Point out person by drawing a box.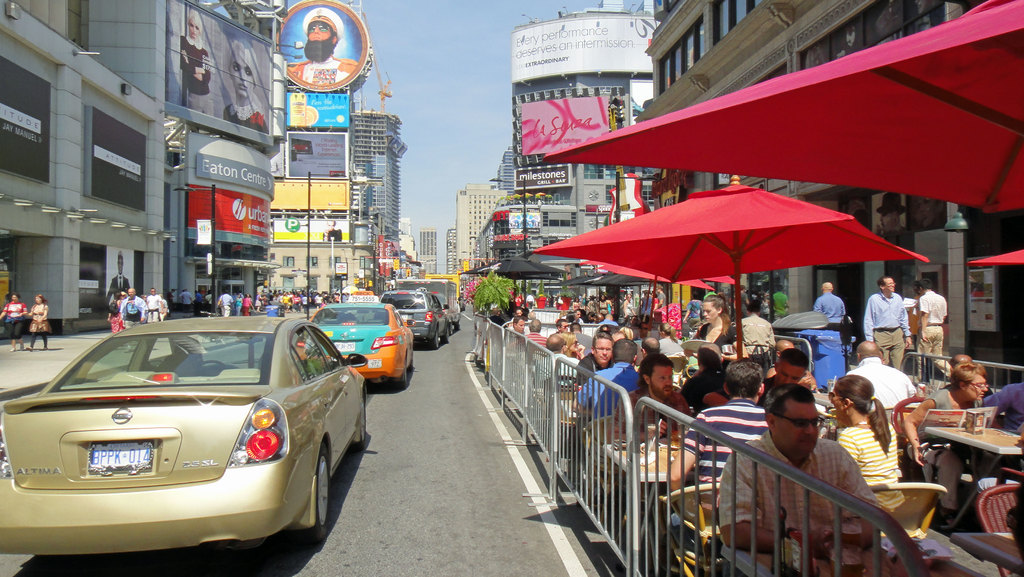
321/218/347/241.
